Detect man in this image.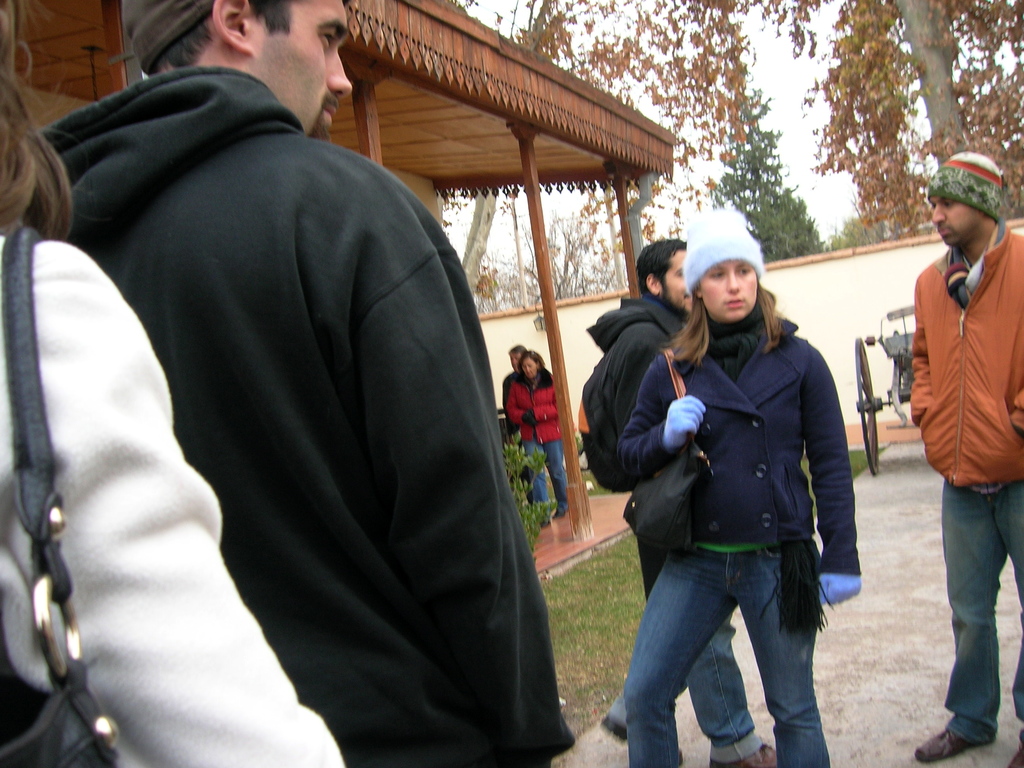
Detection: bbox=[913, 149, 1023, 767].
